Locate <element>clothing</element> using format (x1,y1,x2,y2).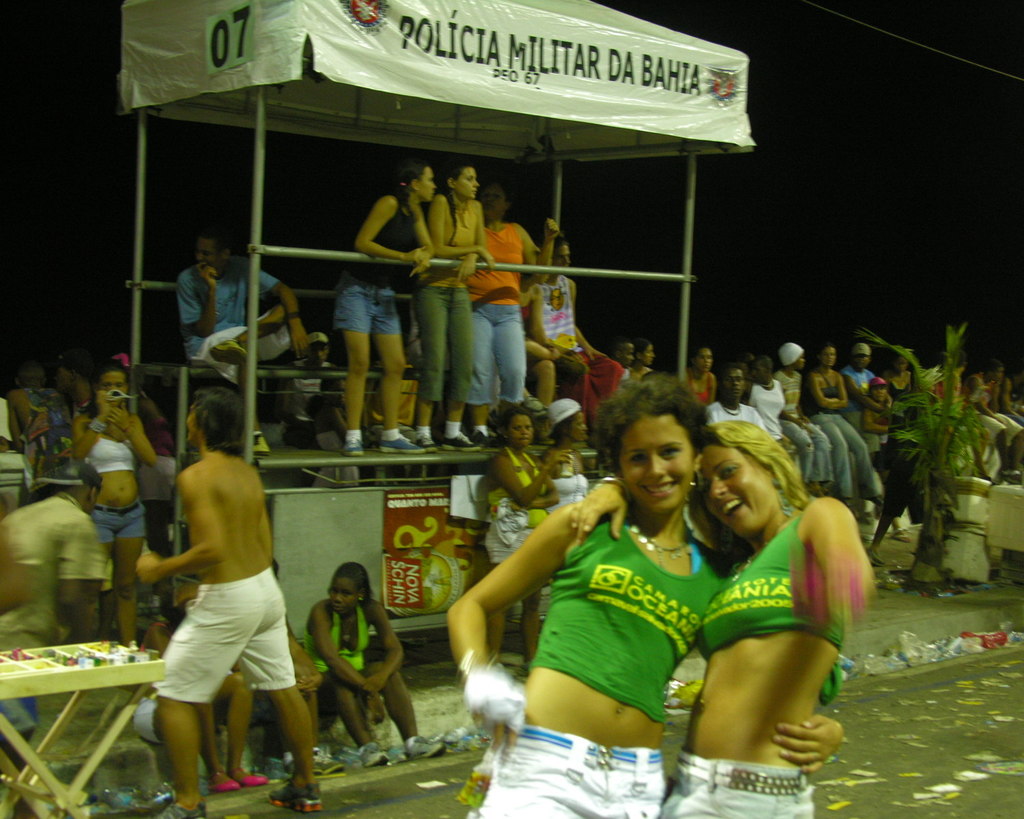
(132,390,177,508).
